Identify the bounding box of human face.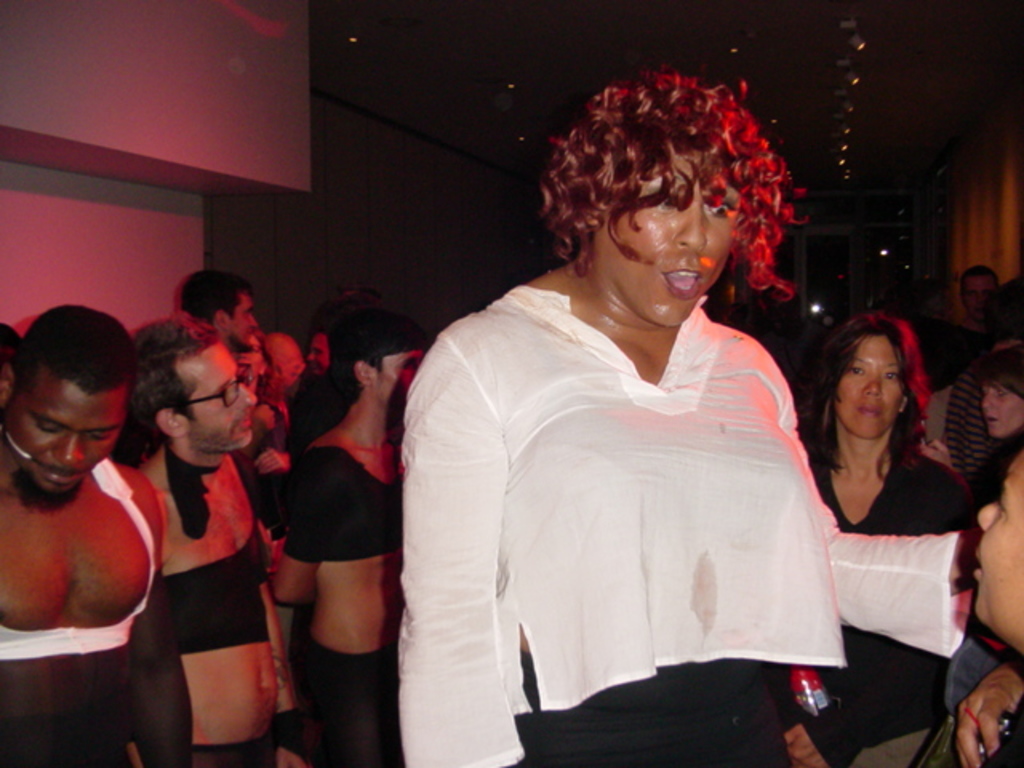
detection(382, 350, 422, 422).
